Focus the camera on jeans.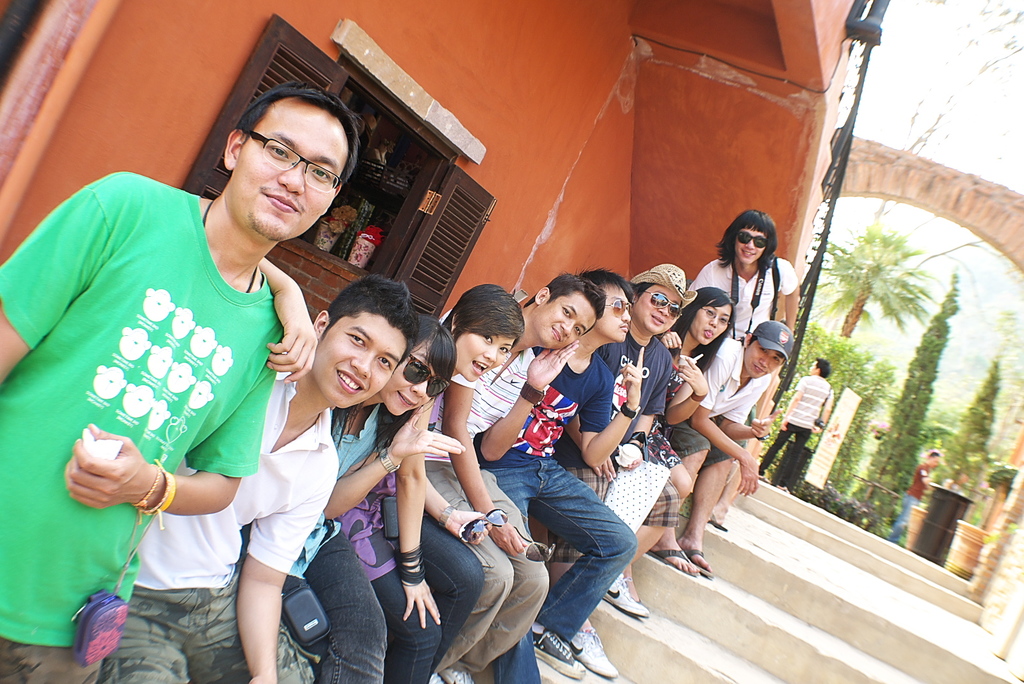
Focus region: detection(884, 498, 918, 545).
